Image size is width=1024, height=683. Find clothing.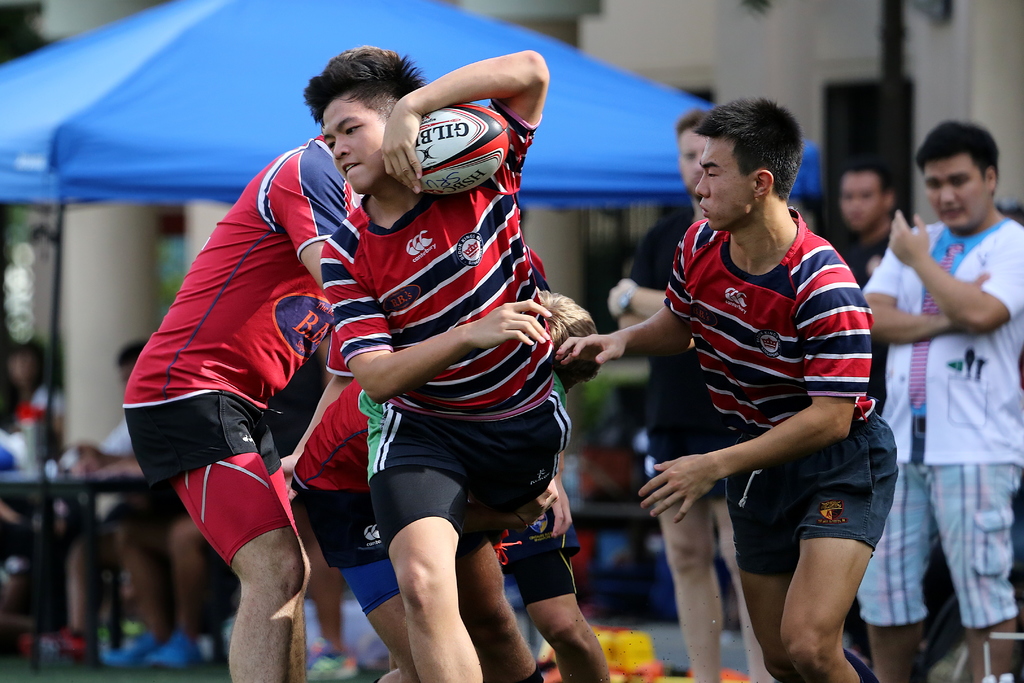
{"left": 868, "top": 217, "right": 1023, "bottom": 630}.
